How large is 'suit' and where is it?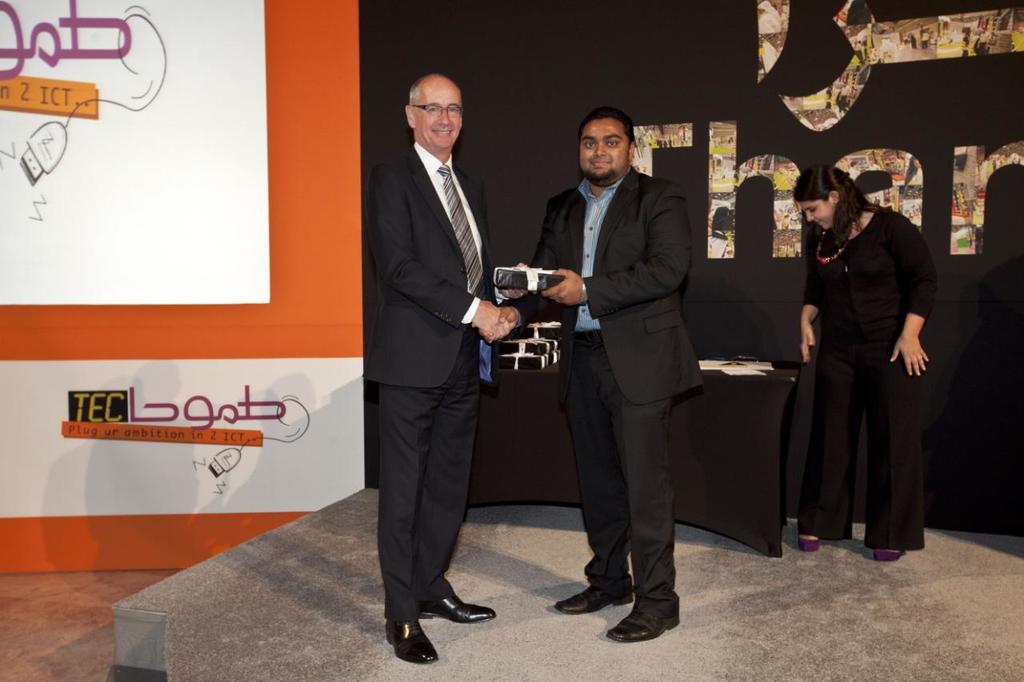
Bounding box: <region>506, 168, 710, 630</region>.
